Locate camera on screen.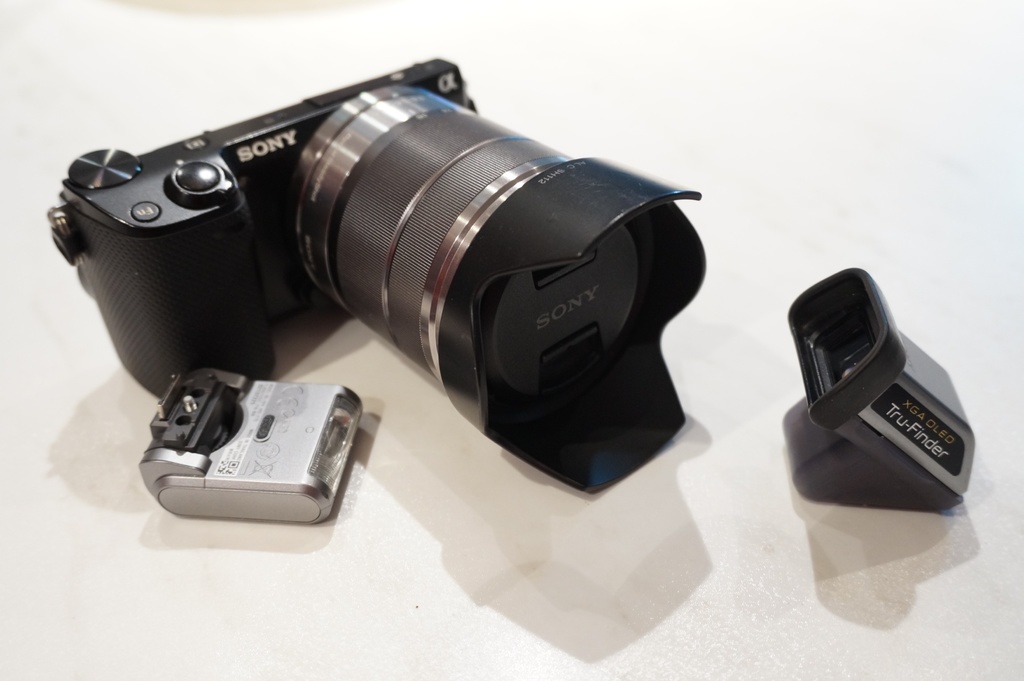
On screen at 49 53 708 527.
